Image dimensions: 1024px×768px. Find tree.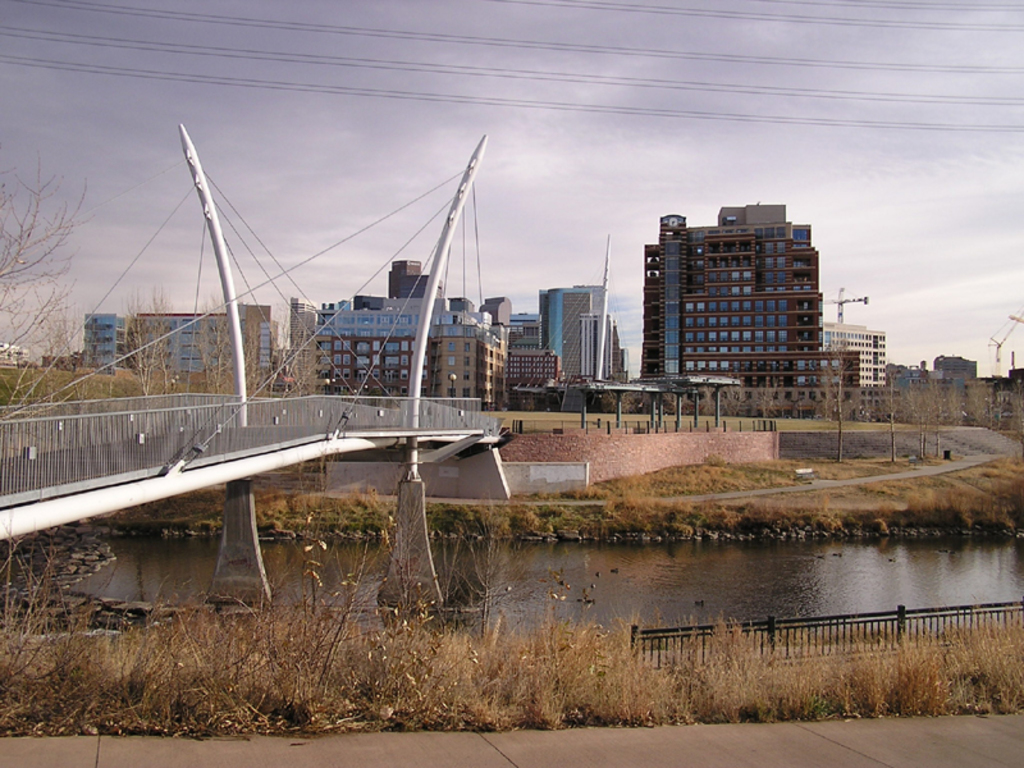
locate(111, 283, 175, 397).
